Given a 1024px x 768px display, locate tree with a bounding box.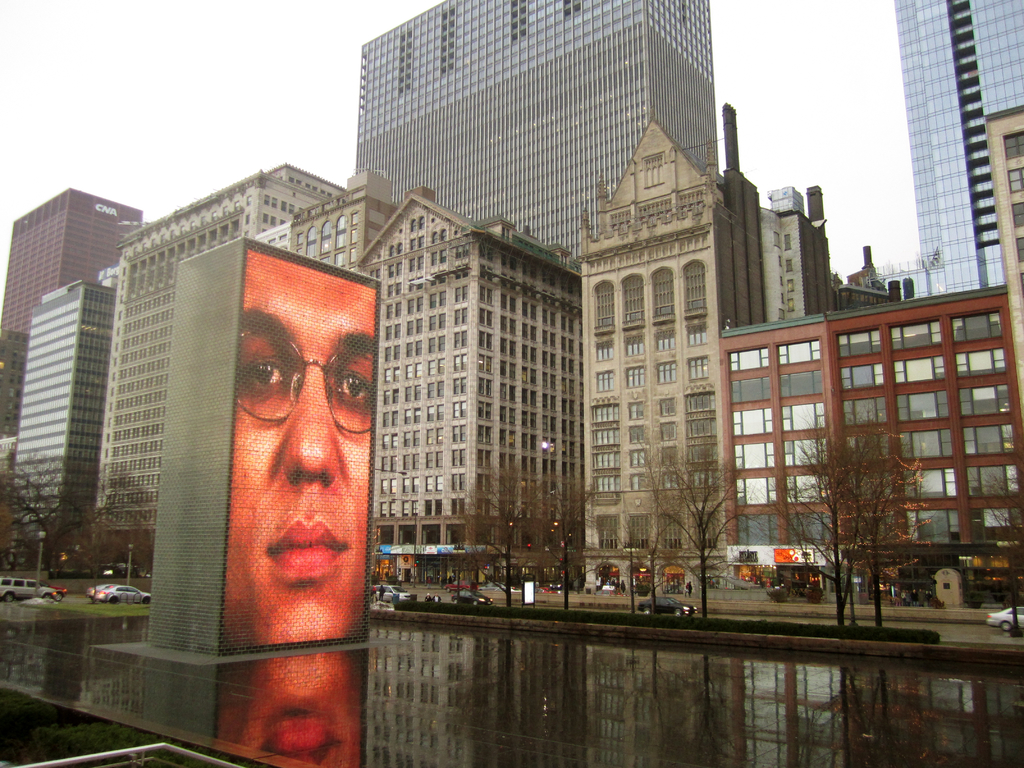
Located: 744:405:900:628.
